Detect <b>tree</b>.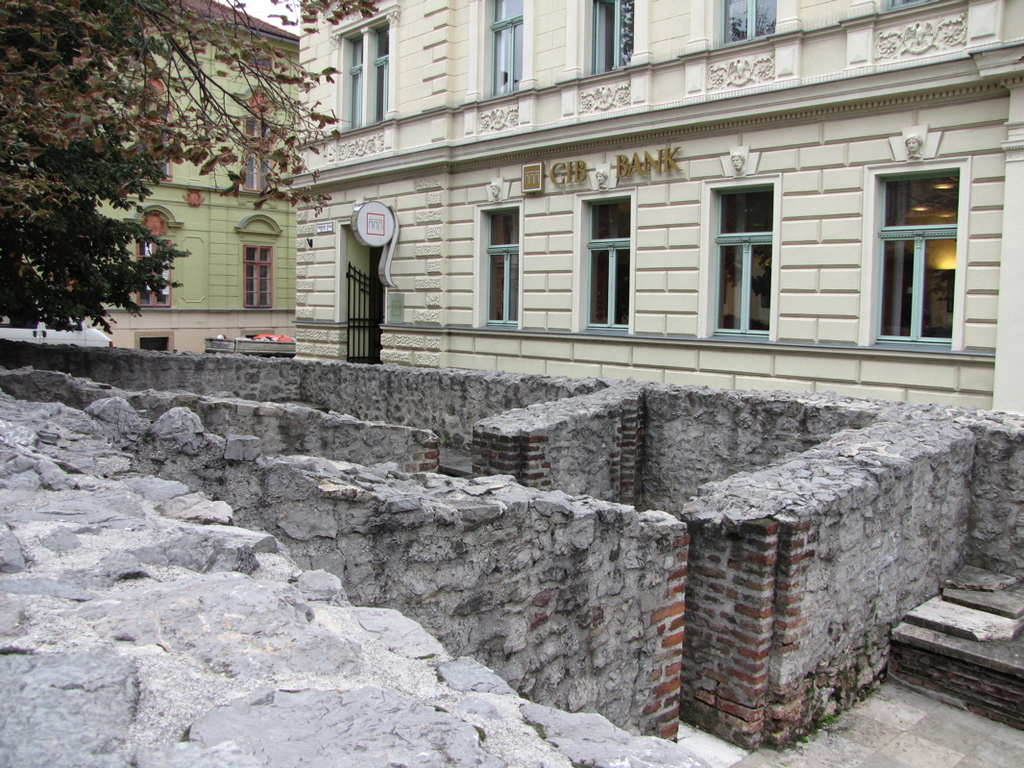
Detected at 20:116:183:338.
